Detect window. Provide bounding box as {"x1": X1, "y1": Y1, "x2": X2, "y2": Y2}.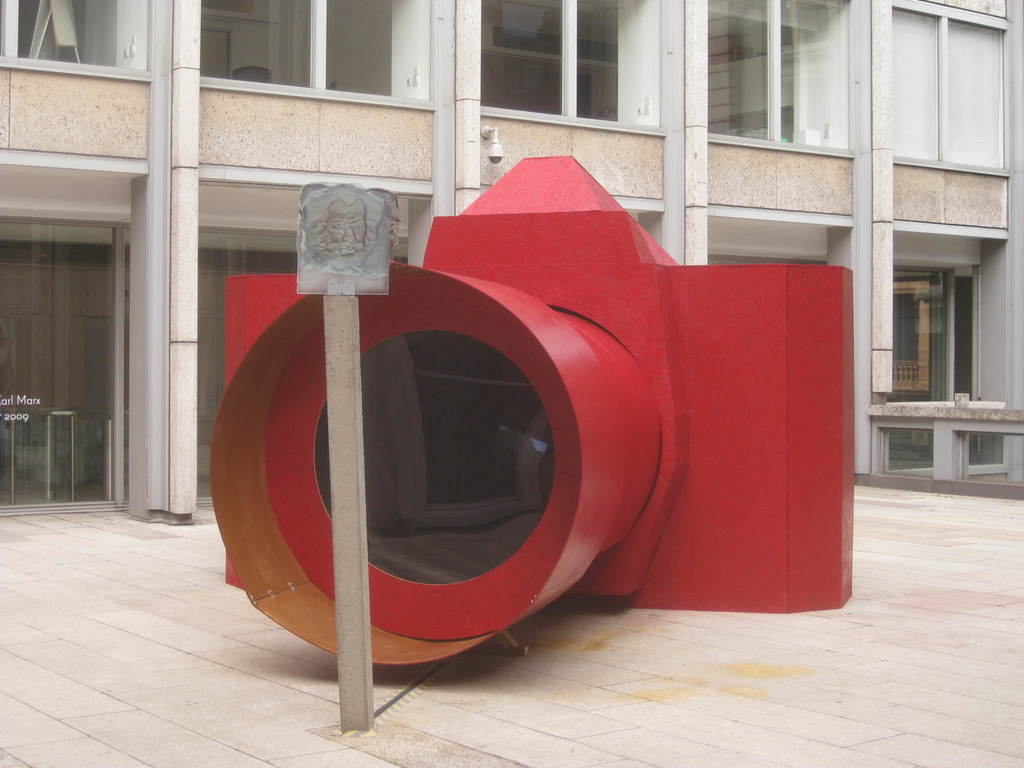
{"x1": 195, "y1": 0, "x2": 434, "y2": 107}.
